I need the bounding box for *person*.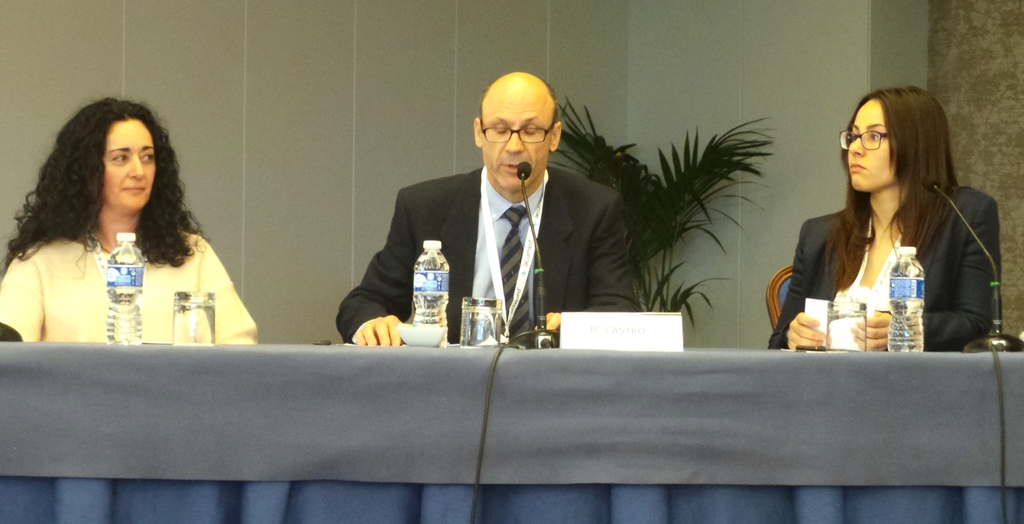
Here it is: select_region(0, 98, 257, 343).
